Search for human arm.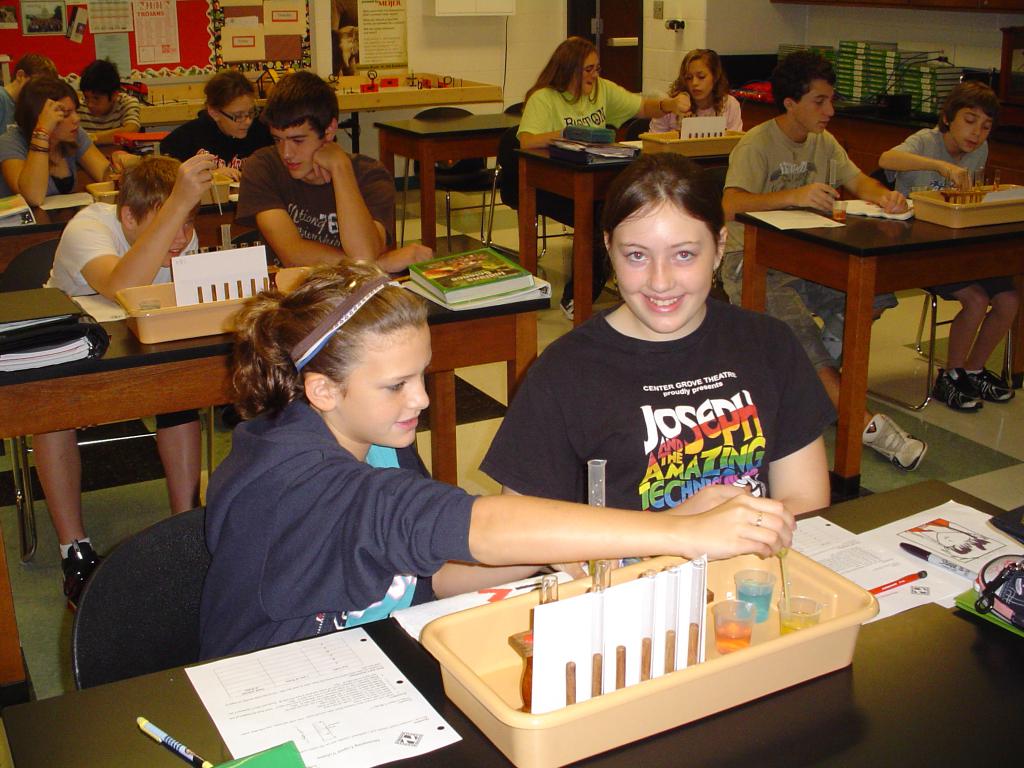
Found at 98,88,136,140.
